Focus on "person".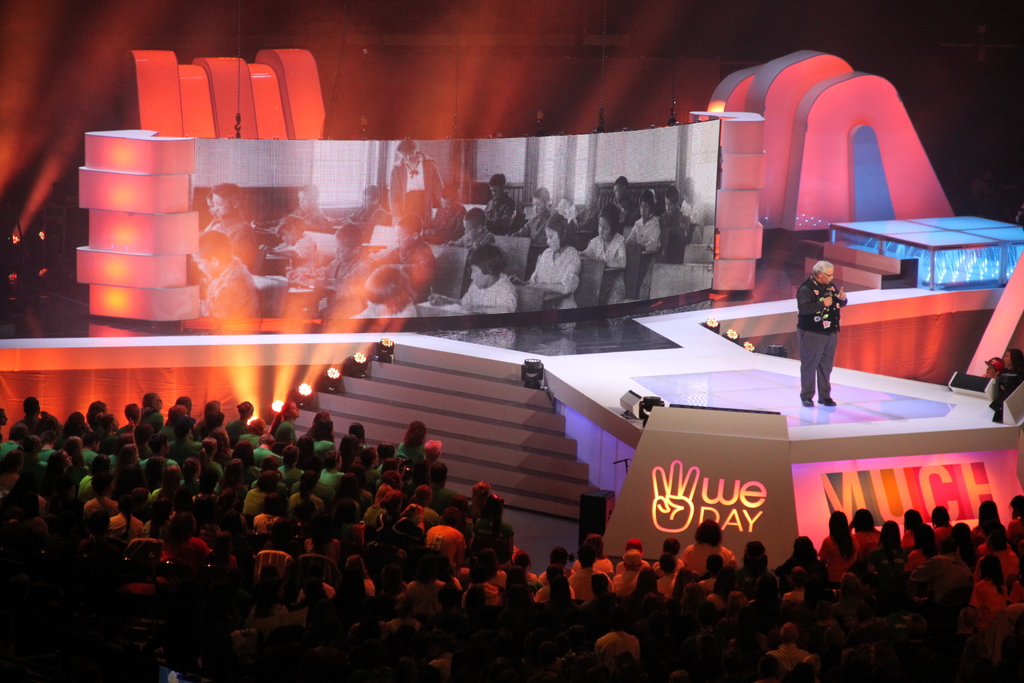
Focused at bbox(284, 224, 369, 312).
